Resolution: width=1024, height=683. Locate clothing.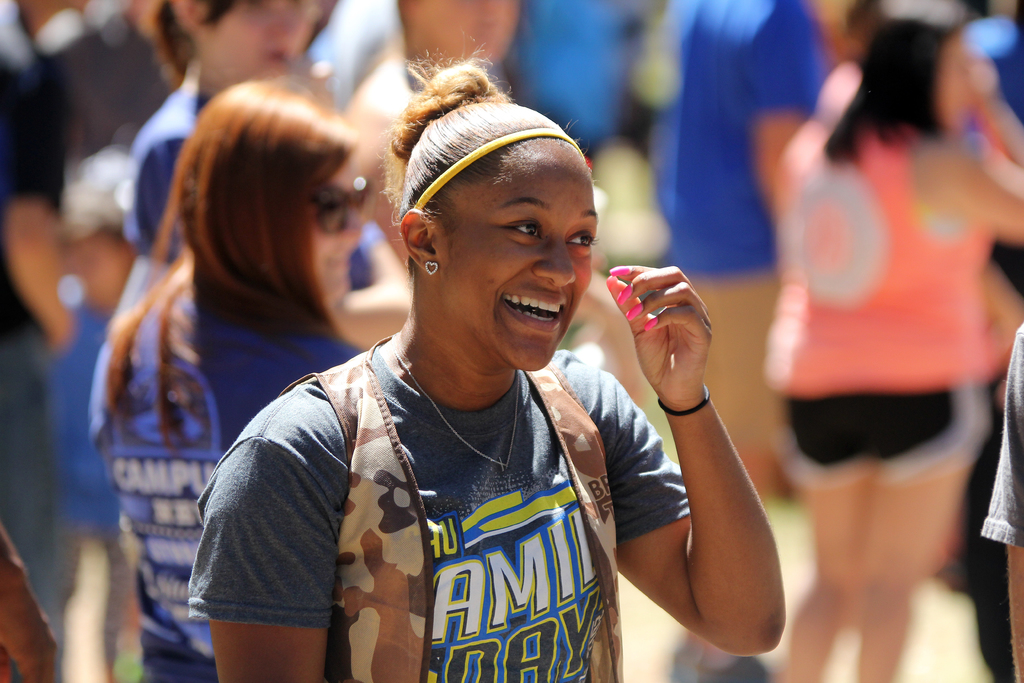
bbox=(36, 7, 168, 162).
